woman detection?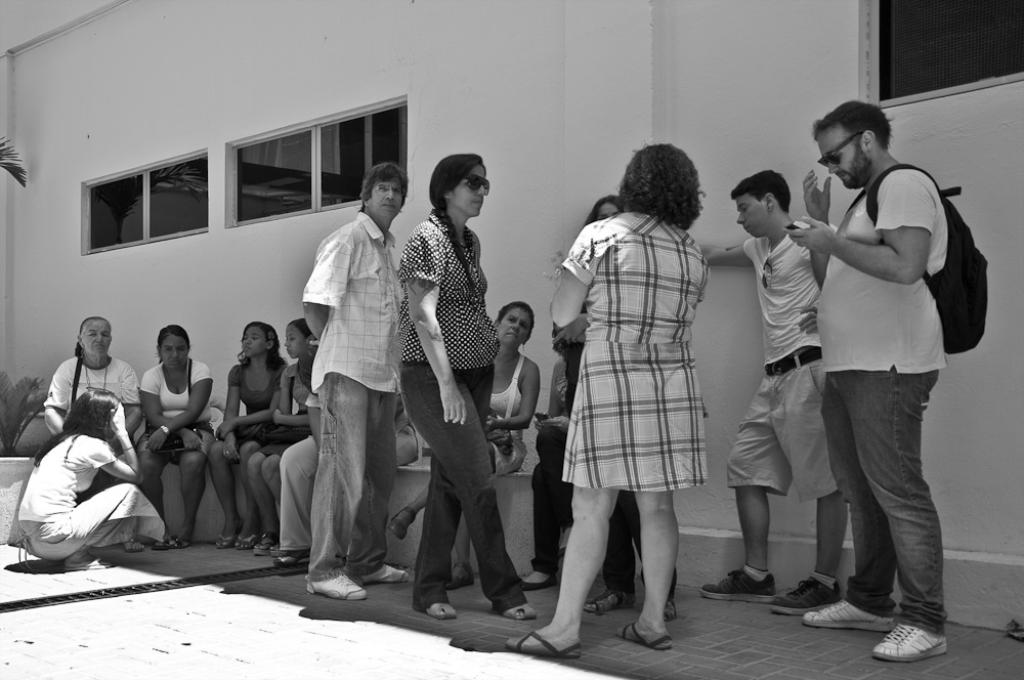
detection(200, 321, 288, 546)
